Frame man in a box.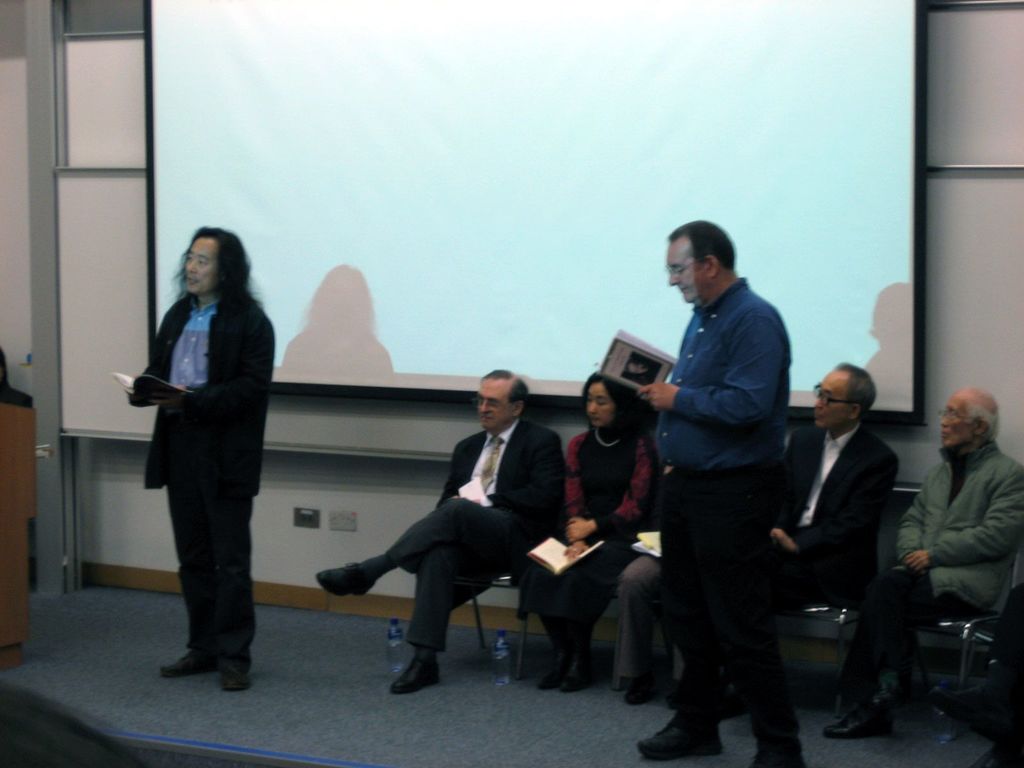
crop(748, 361, 886, 618).
